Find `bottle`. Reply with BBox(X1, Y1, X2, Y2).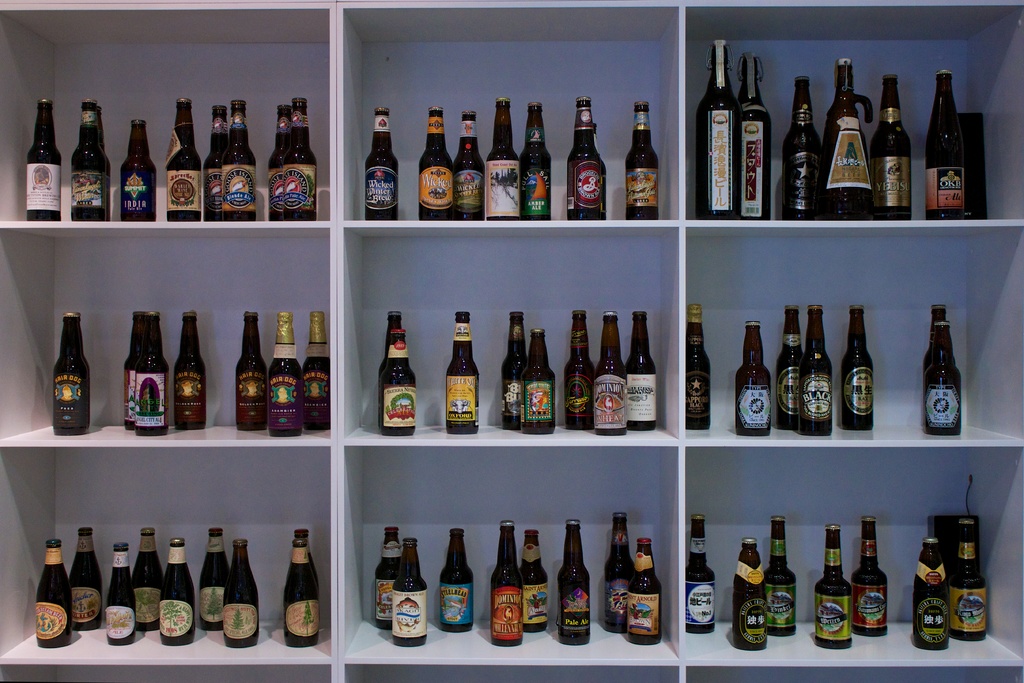
BBox(200, 106, 230, 223).
